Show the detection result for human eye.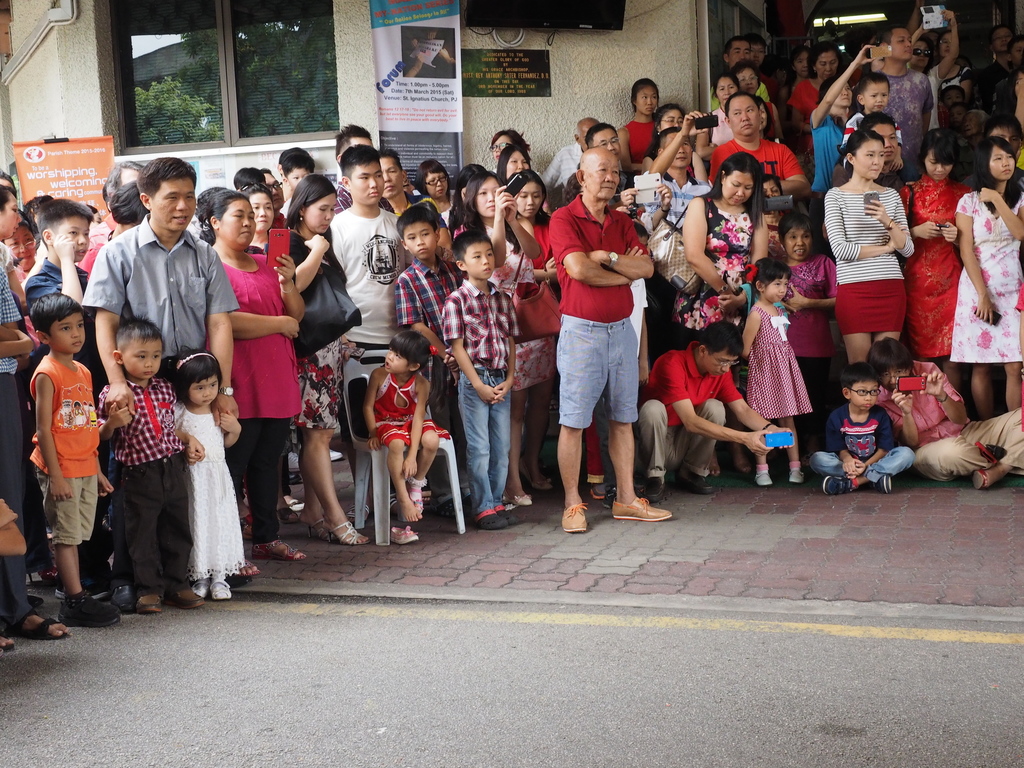
{"x1": 888, "y1": 134, "x2": 898, "y2": 141}.
